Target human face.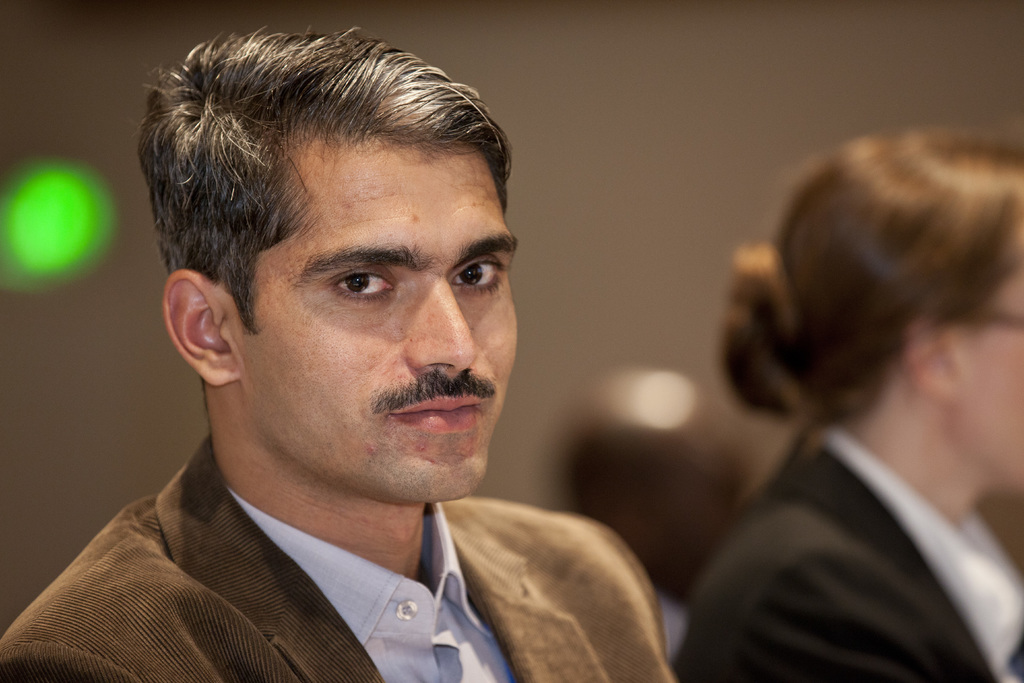
Target region: [963, 268, 1023, 494].
